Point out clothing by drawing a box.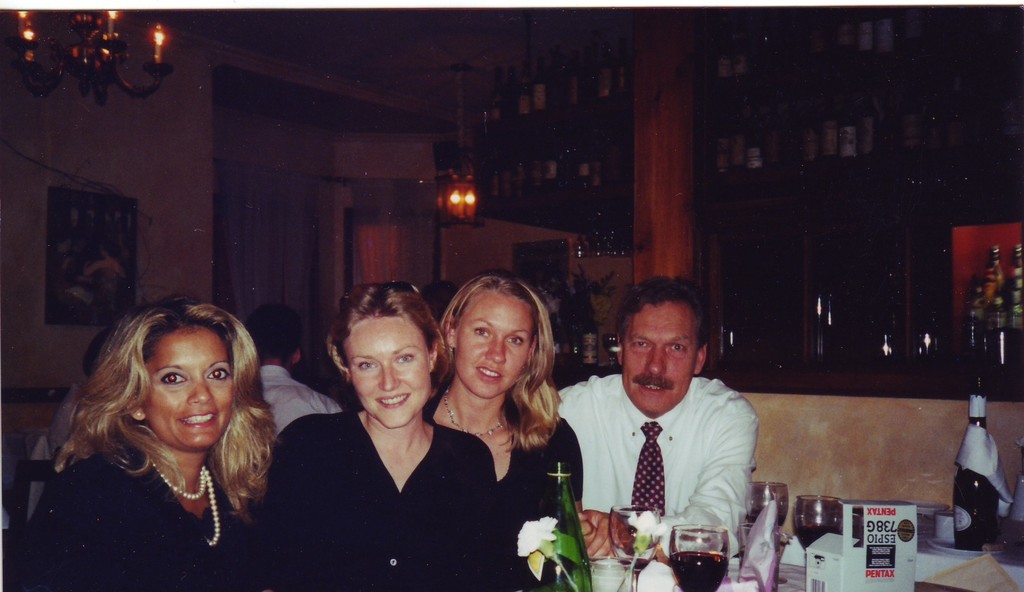
[552,372,764,549].
